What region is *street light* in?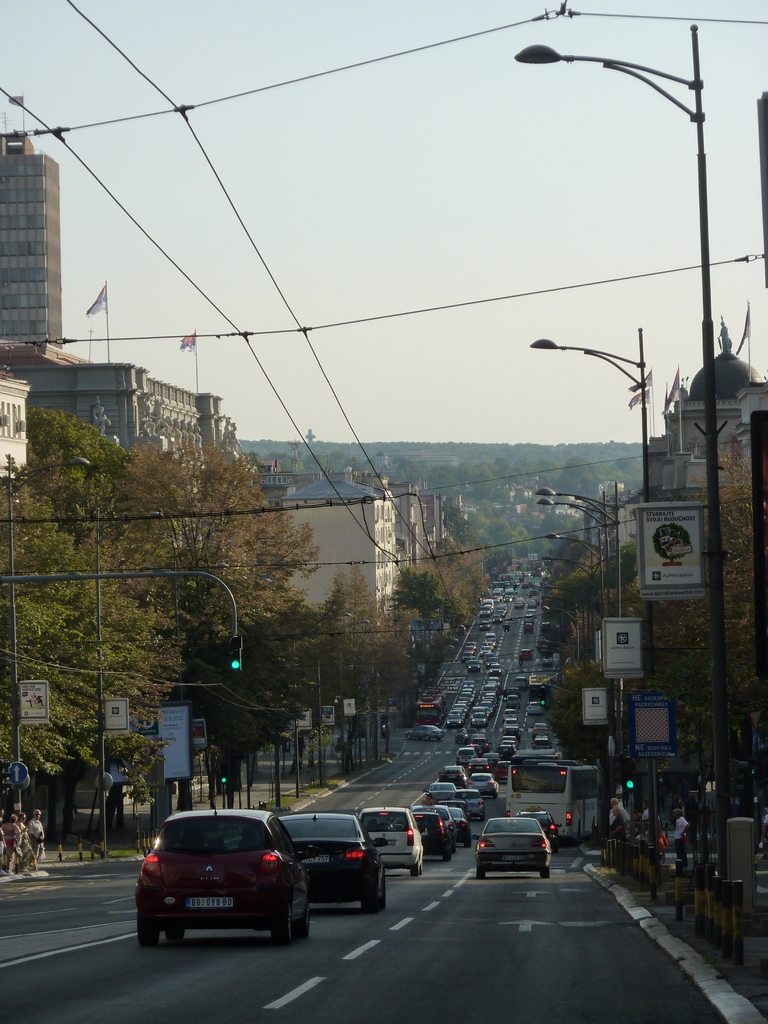
region(531, 483, 627, 618).
